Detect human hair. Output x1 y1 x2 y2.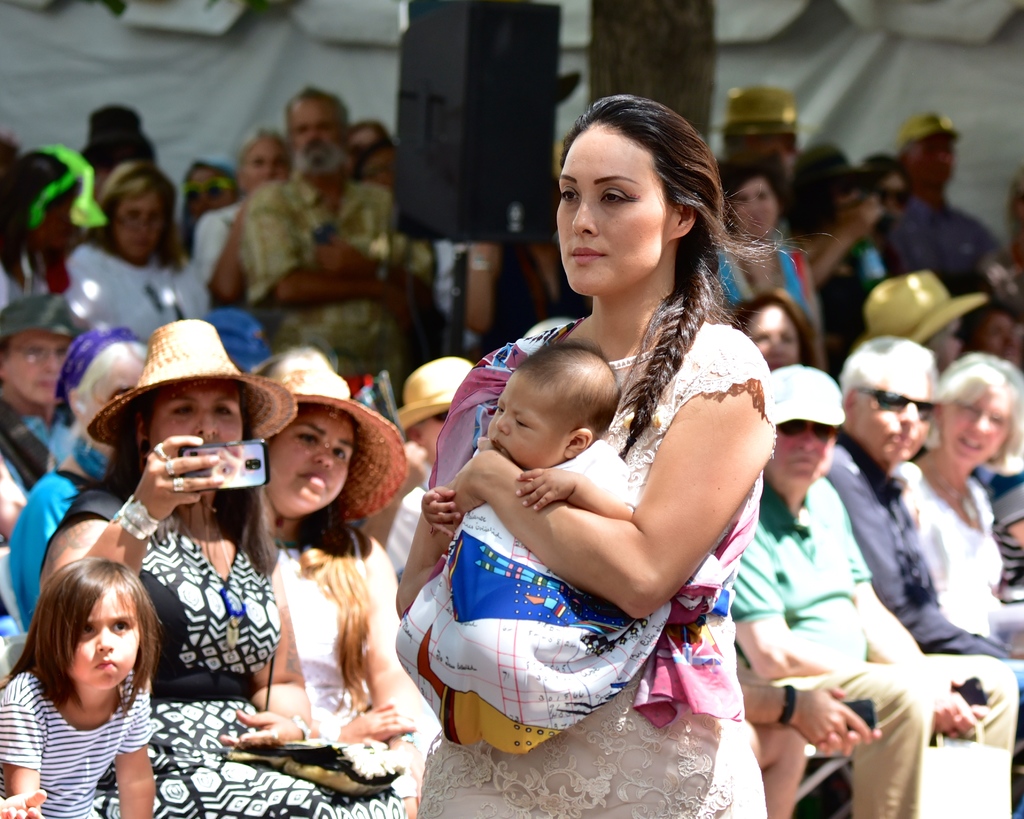
723 285 821 369.
